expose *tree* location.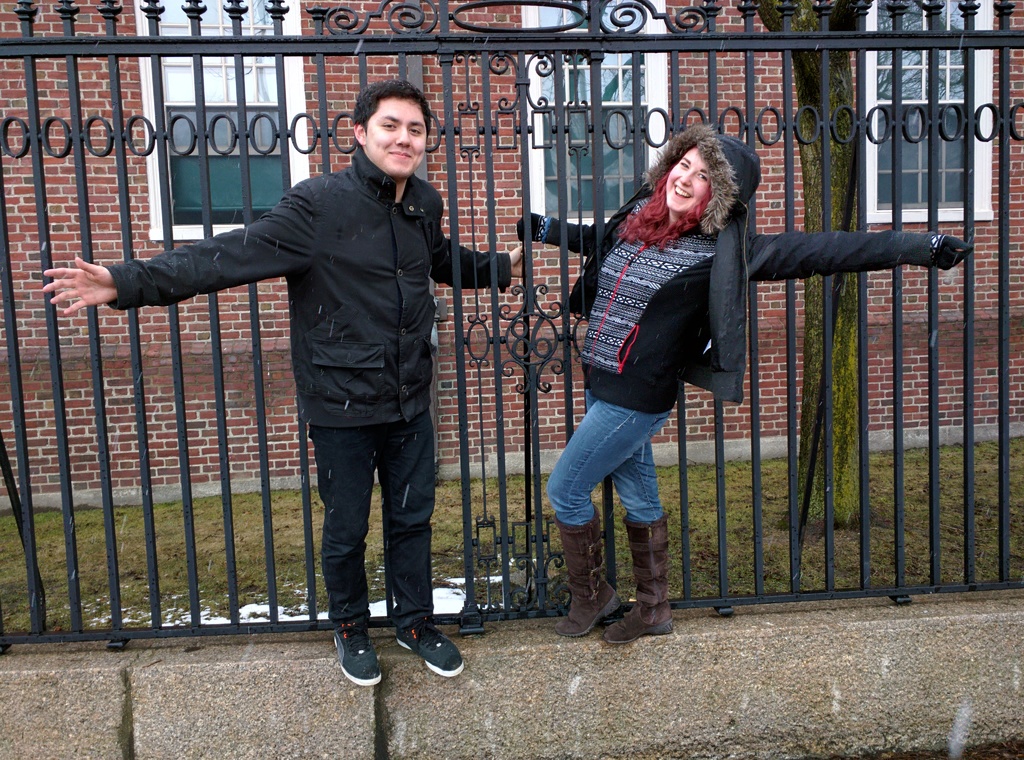
Exposed at [left=741, top=0, right=881, bottom=549].
